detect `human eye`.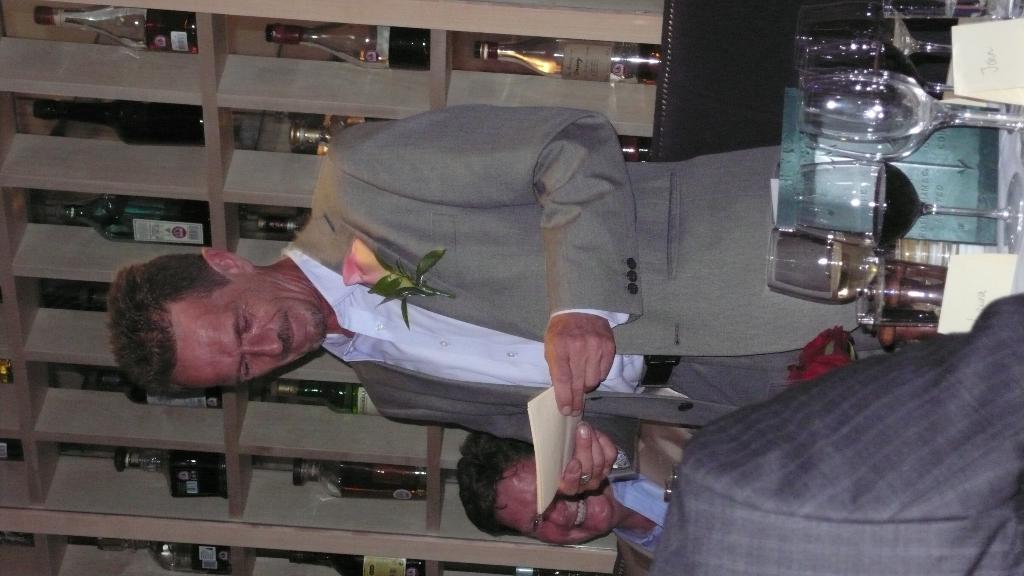
Detected at BBox(531, 515, 546, 532).
